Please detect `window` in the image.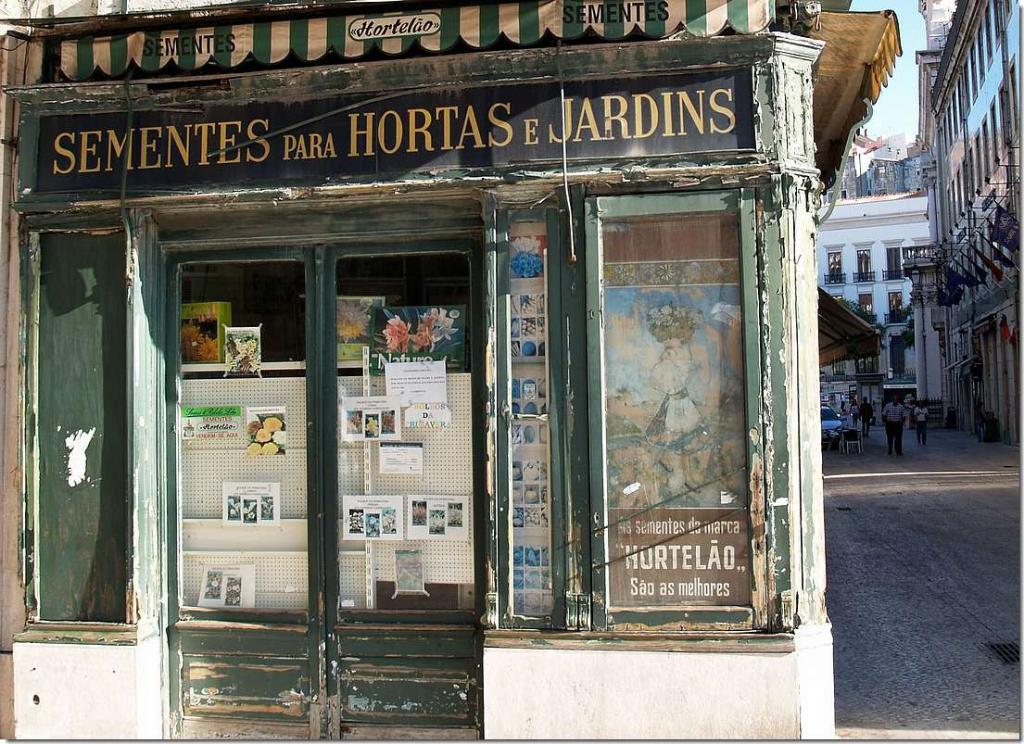
BBox(863, 284, 879, 317).
